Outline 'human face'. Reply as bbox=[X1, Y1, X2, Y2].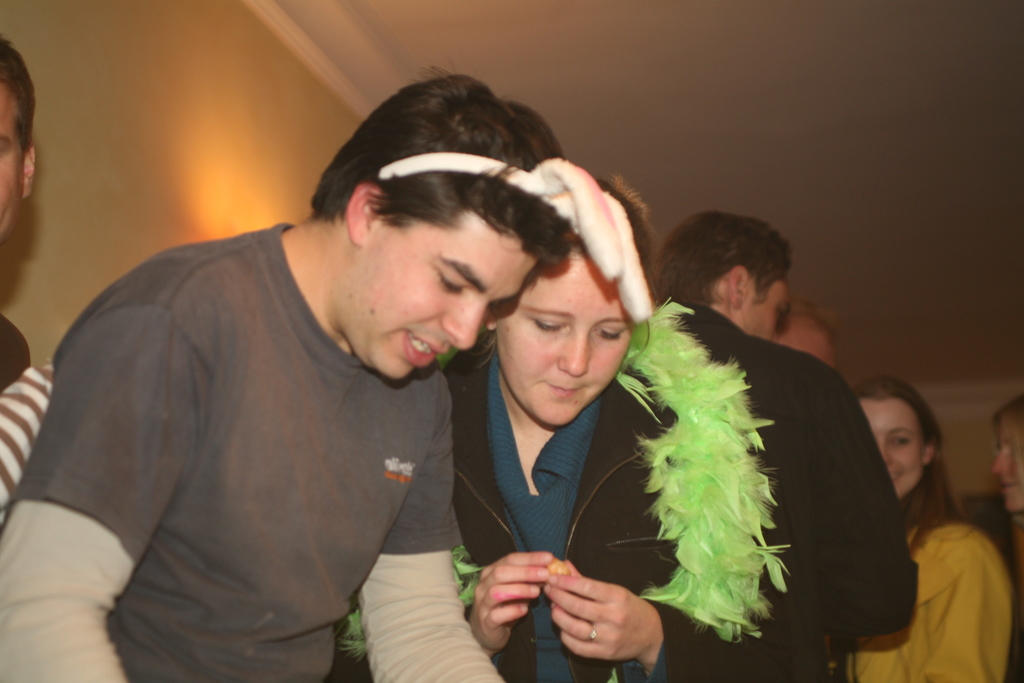
bbox=[991, 420, 1023, 513].
